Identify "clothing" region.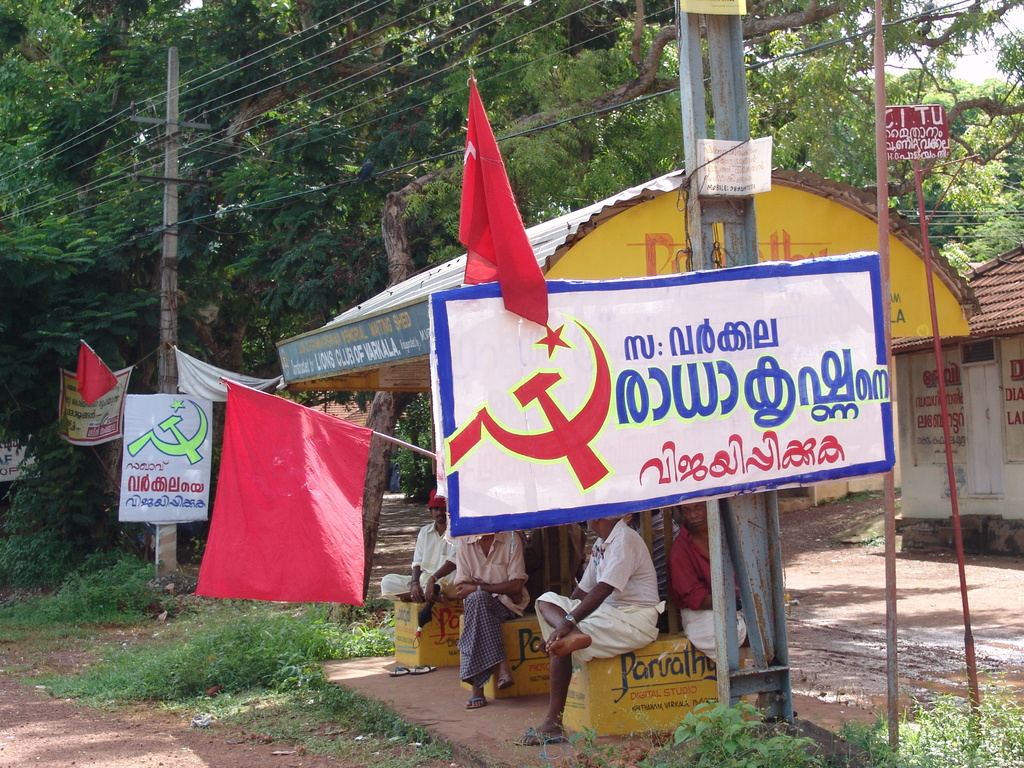
Region: 381/521/459/603.
